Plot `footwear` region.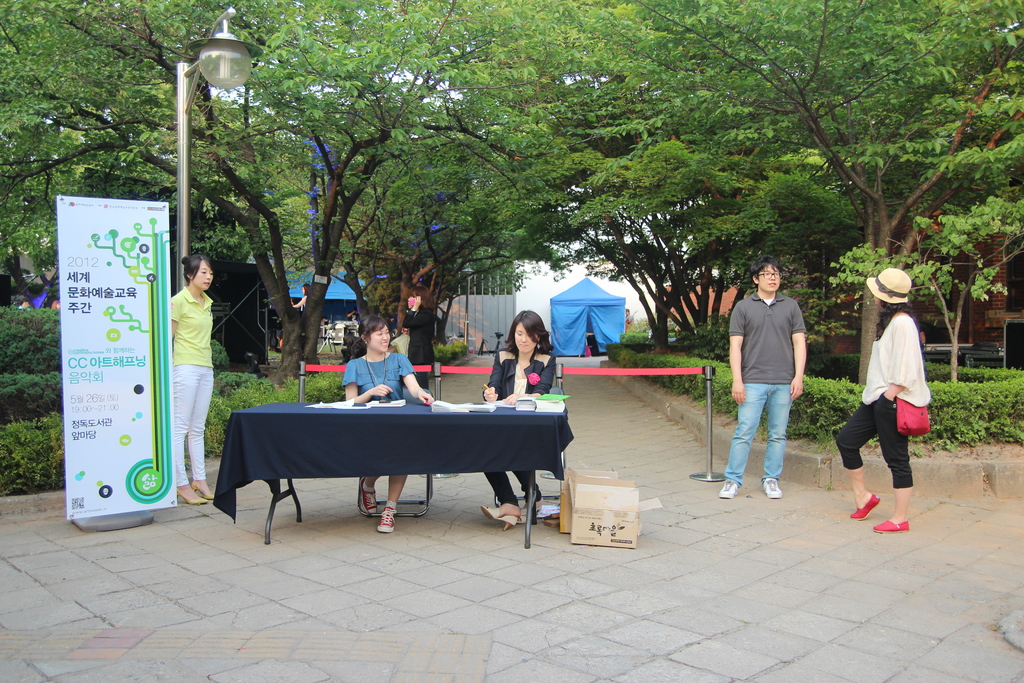
Plotted at l=177, t=483, r=213, b=506.
